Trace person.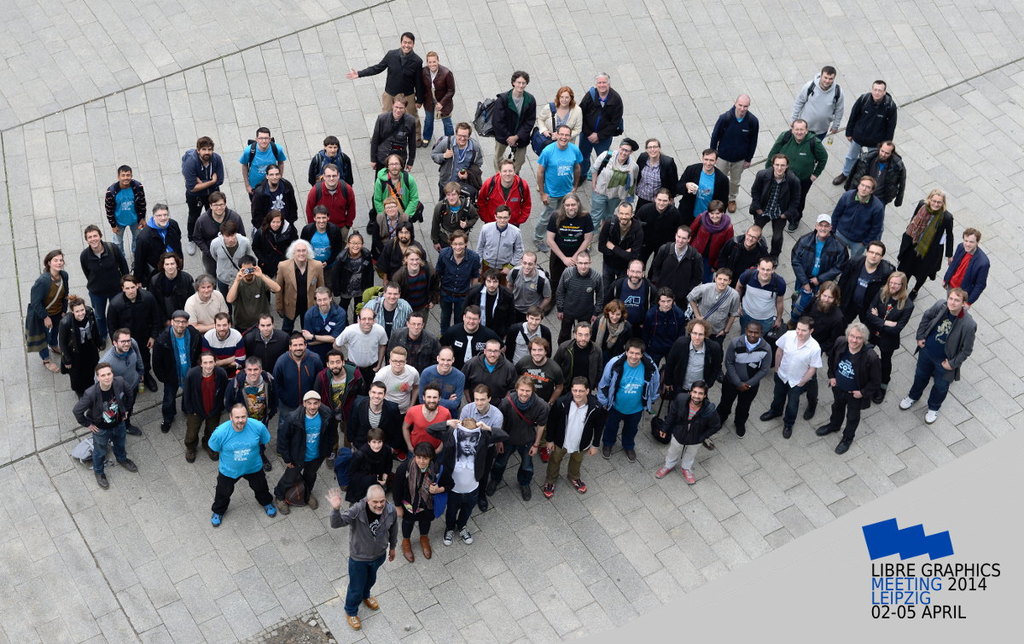
Traced to 184 135 224 250.
